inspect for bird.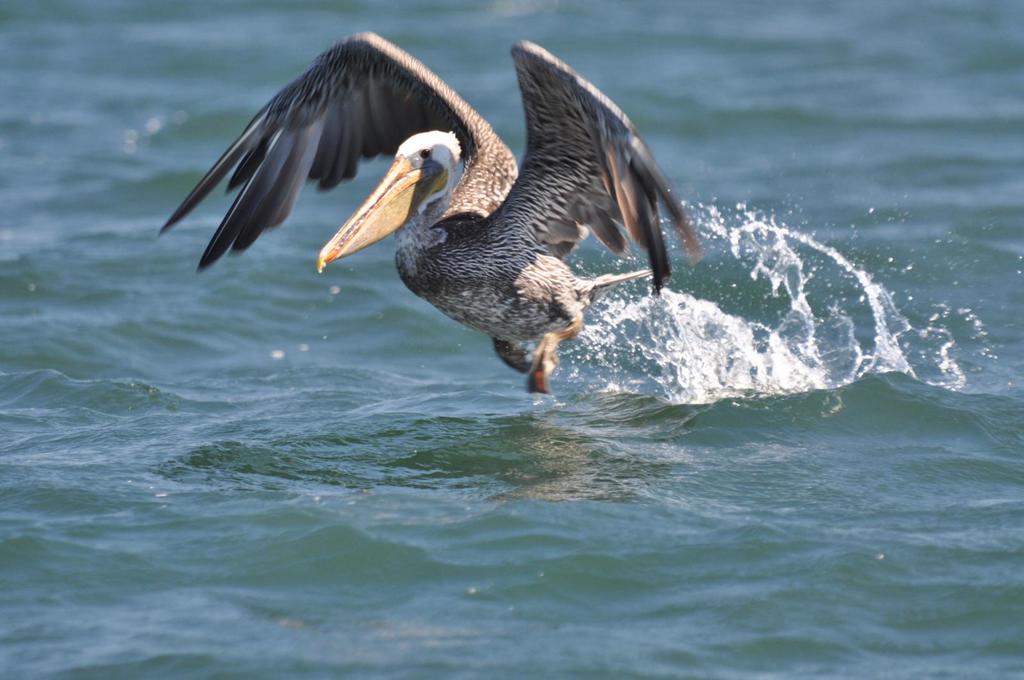
Inspection: l=151, t=29, r=690, b=407.
